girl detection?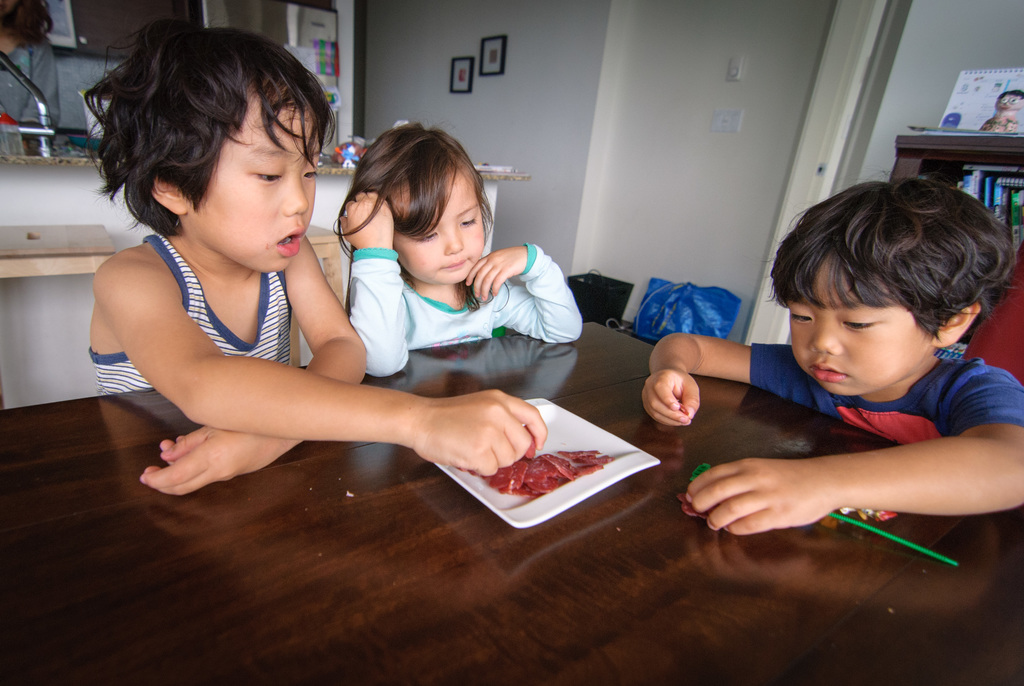
detection(348, 124, 585, 384)
